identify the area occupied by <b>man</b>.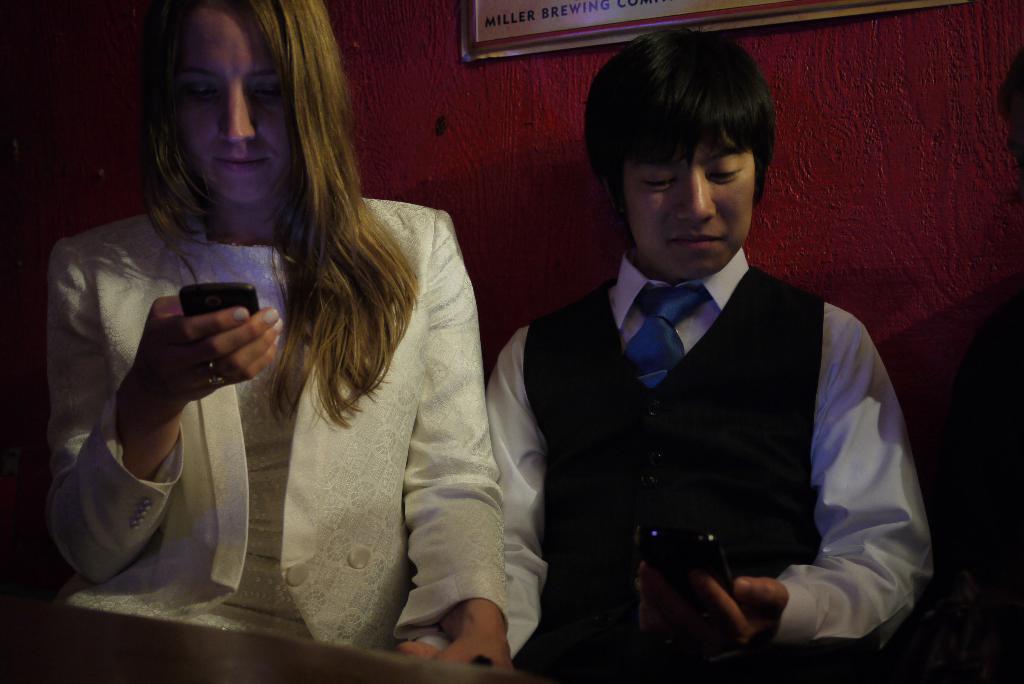
Area: 449:49:933:669.
